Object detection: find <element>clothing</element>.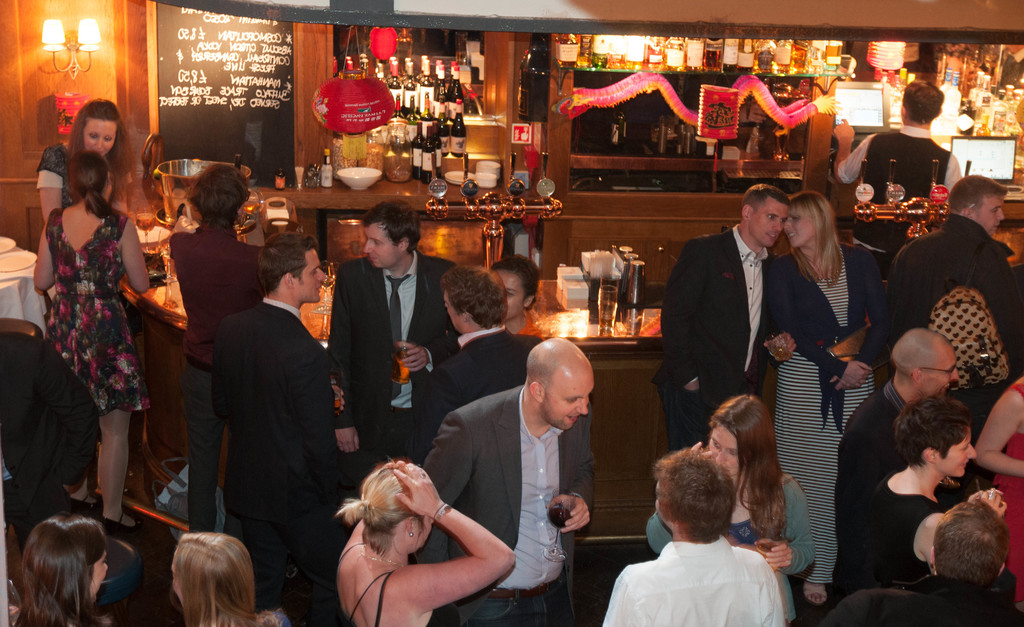
rect(412, 385, 596, 626).
